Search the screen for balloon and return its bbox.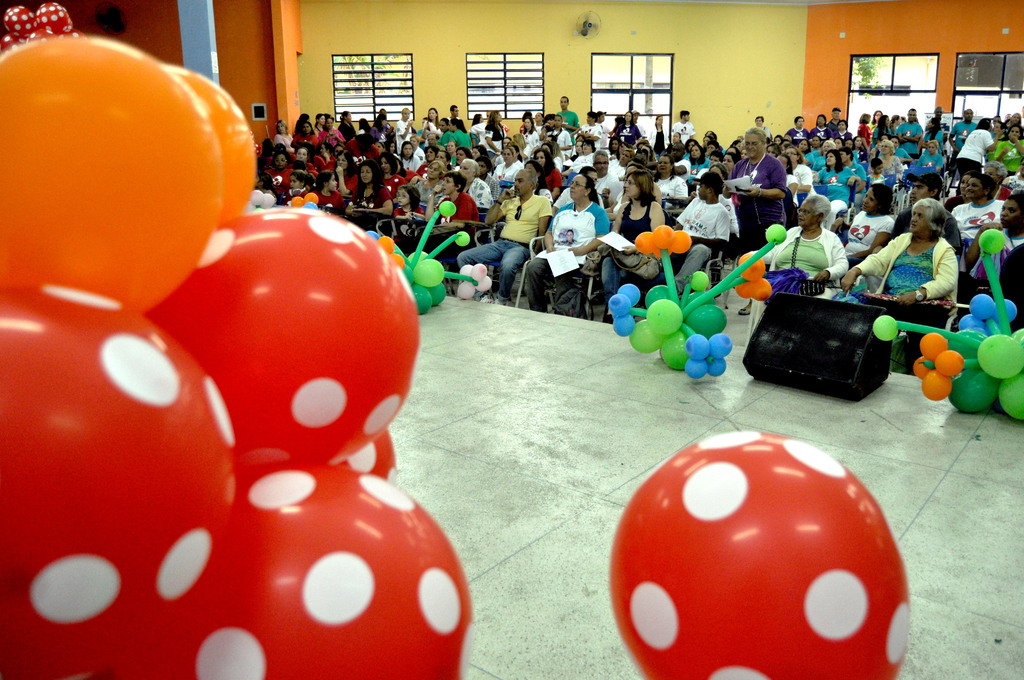
Found: BBox(628, 304, 648, 320).
